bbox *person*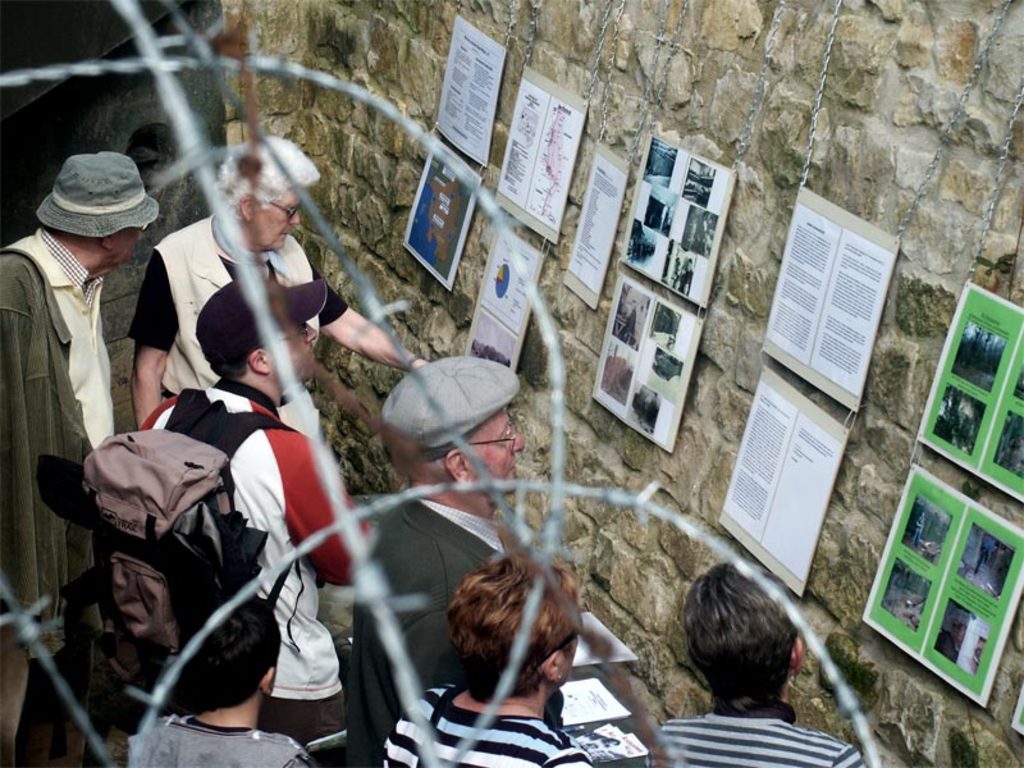
bbox(348, 357, 527, 767)
